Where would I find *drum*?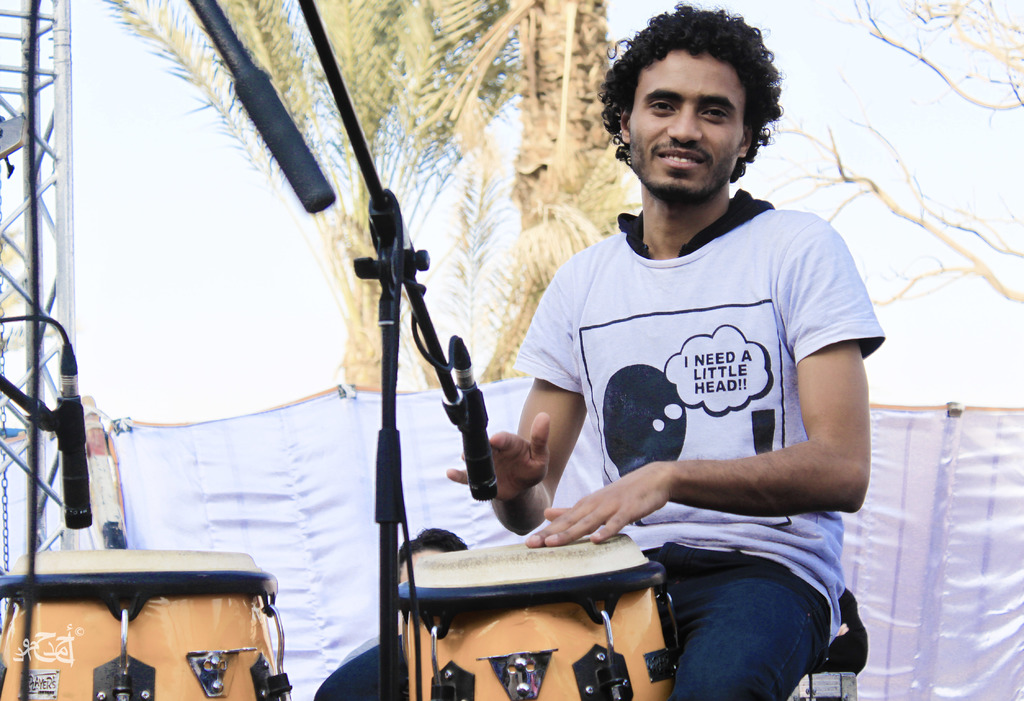
At select_region(29, 542, 319, 696).
